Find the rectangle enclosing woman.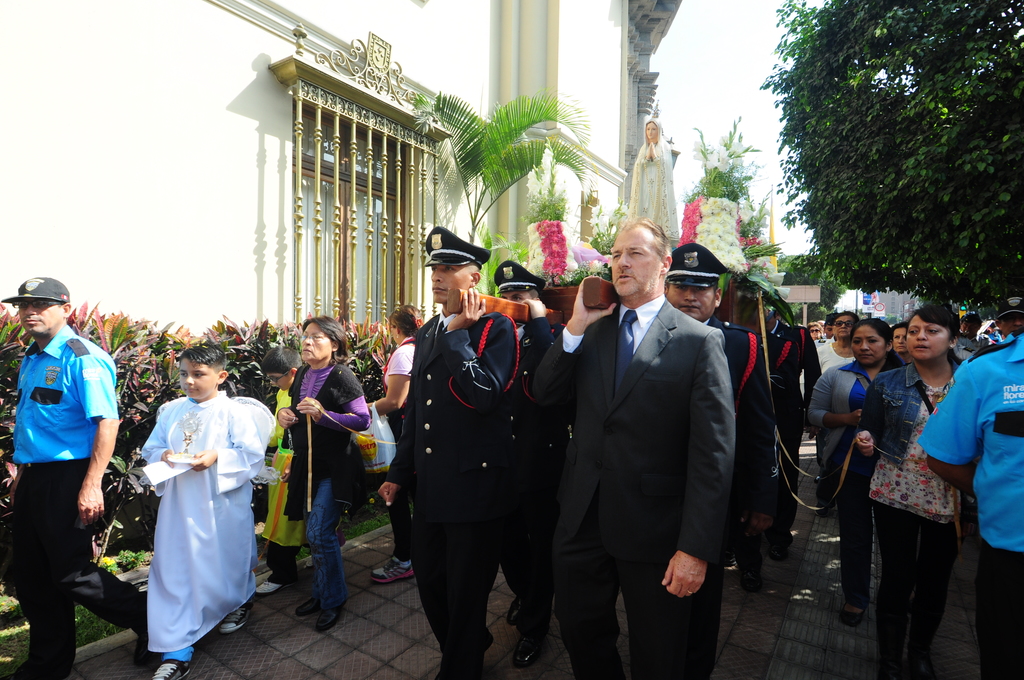
BBox(627, 111, 684, 243).
